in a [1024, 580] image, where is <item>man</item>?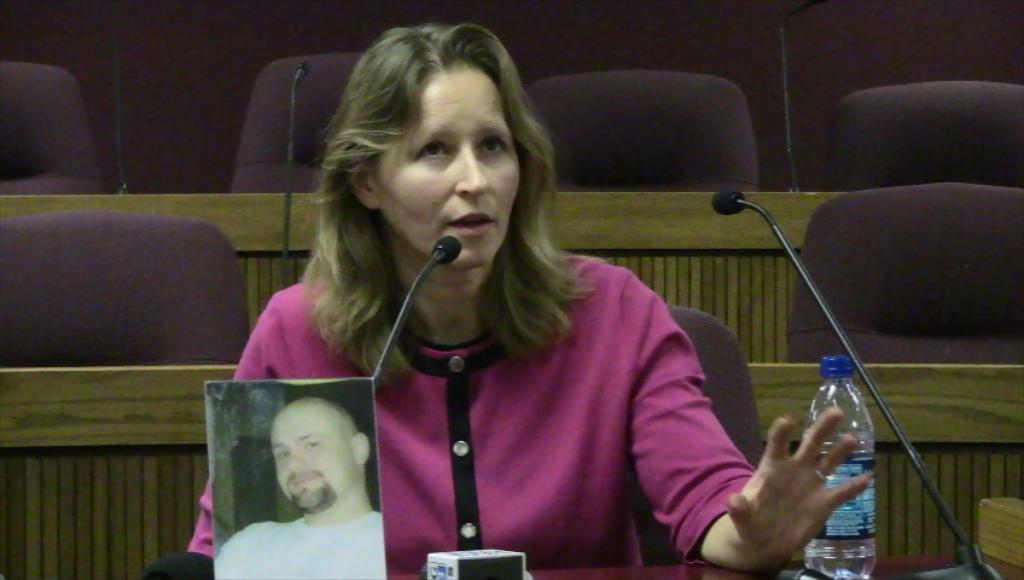
{"left": 214, "top": 365, "right": 398, "bottom": 562}.
